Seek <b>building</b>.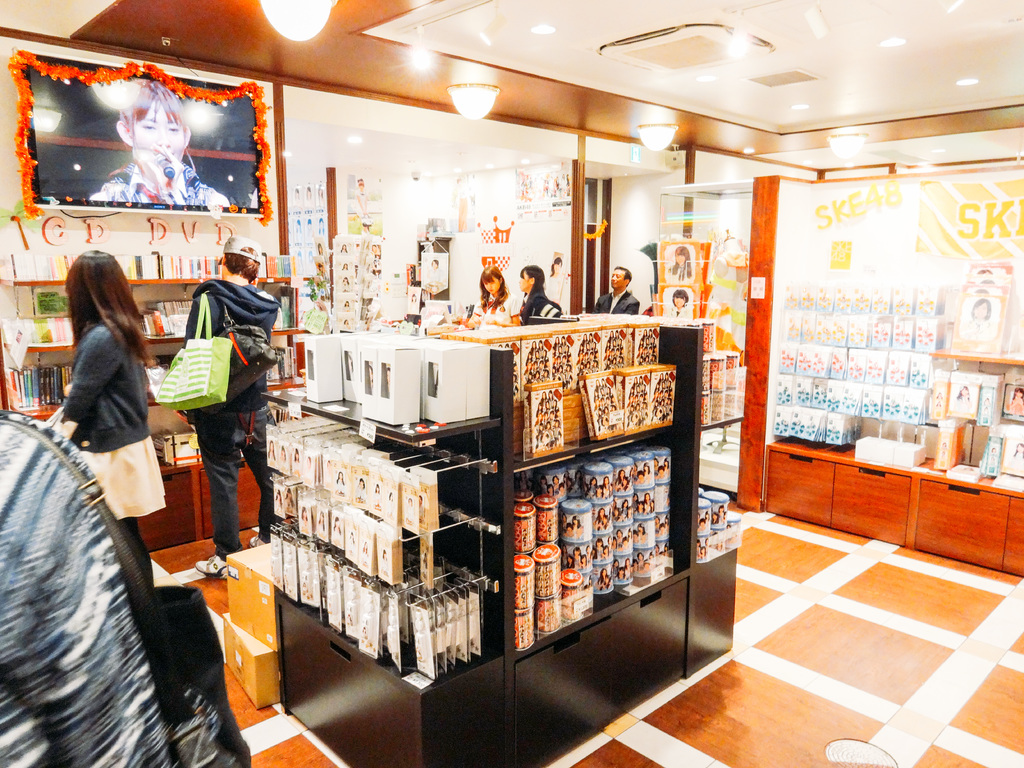
<box>0,0,1023,767</box>.
